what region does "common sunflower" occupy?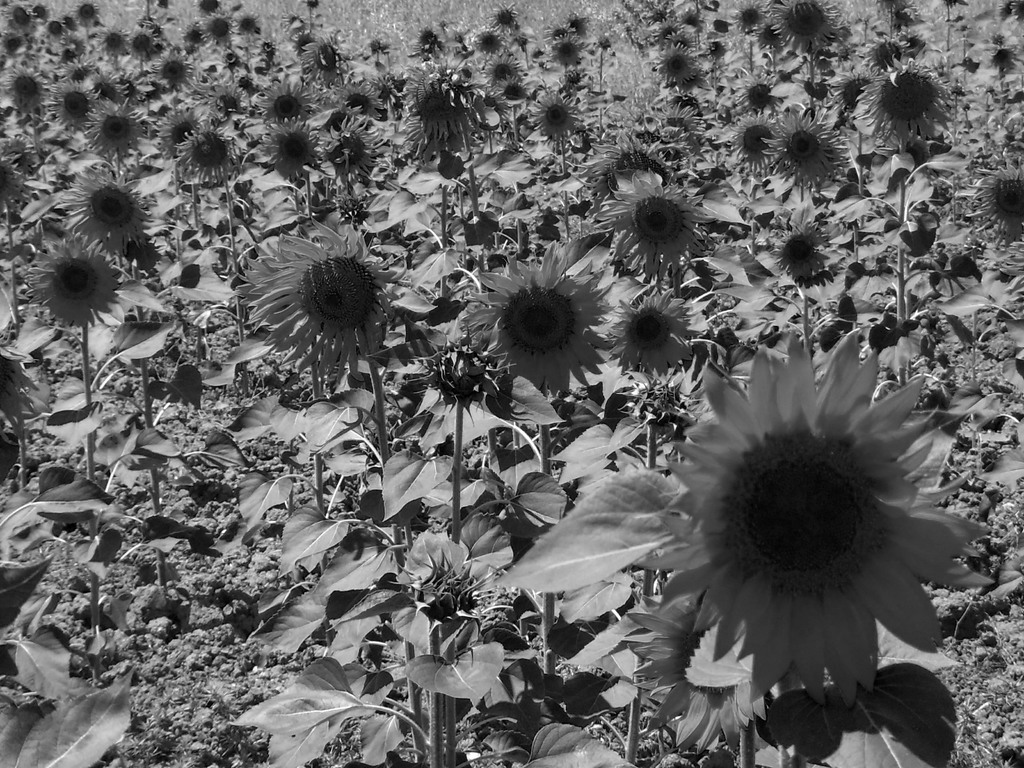
63,168,156,257.
